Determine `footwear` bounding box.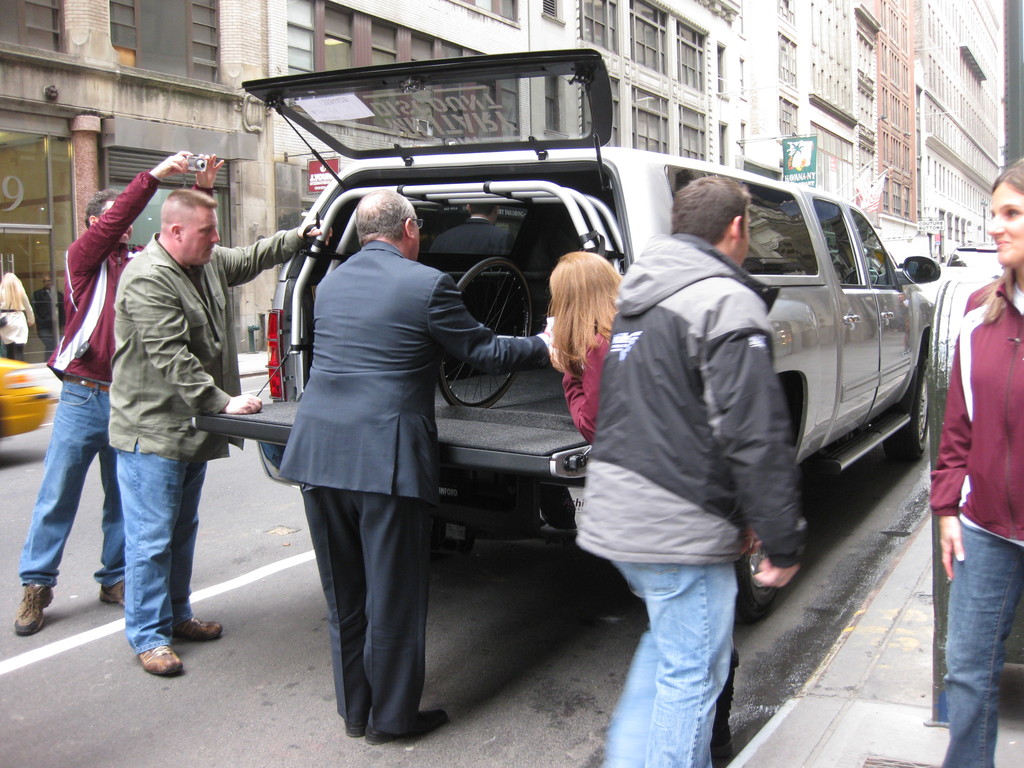
Determined: bbox=(97, 577, 129, 612).
